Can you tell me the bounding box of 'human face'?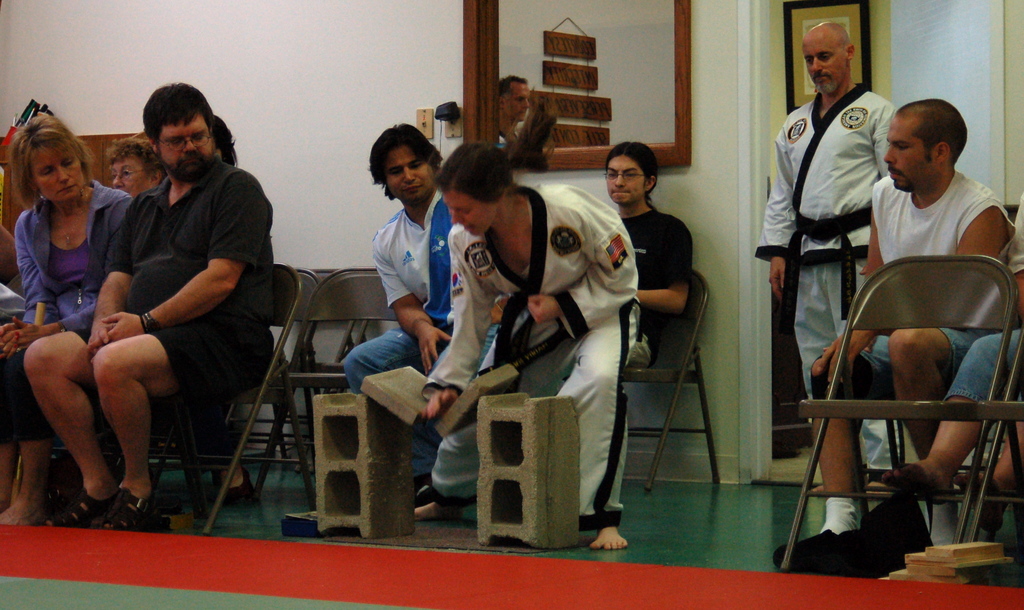
bbox(159, 111, 211, 179).
